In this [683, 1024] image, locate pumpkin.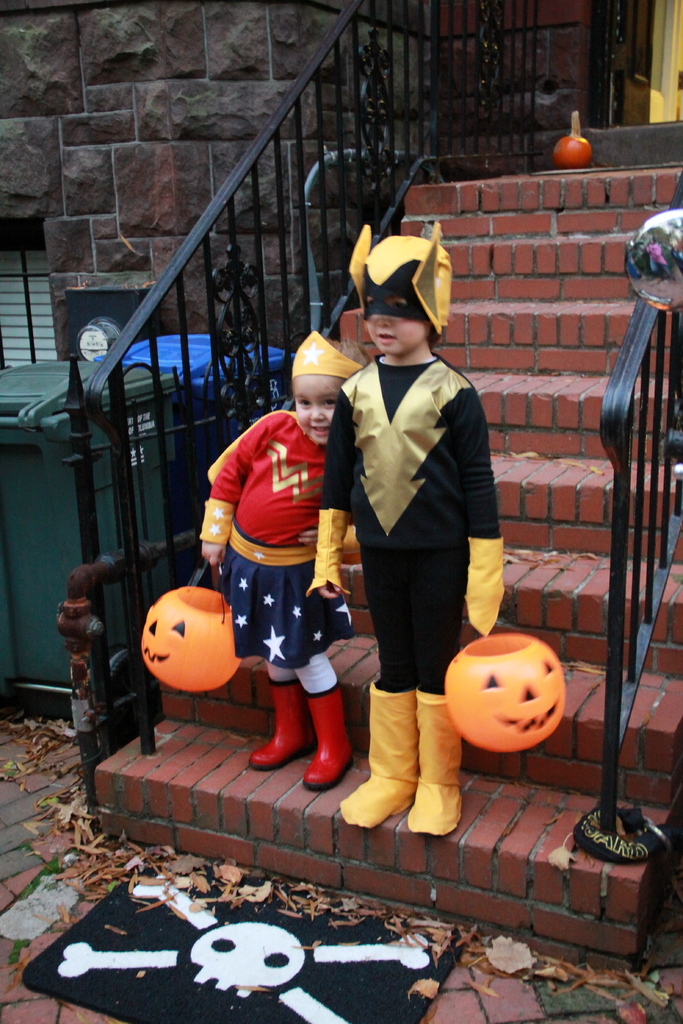
Bounding box: rect(134, 586, 239, 697).
